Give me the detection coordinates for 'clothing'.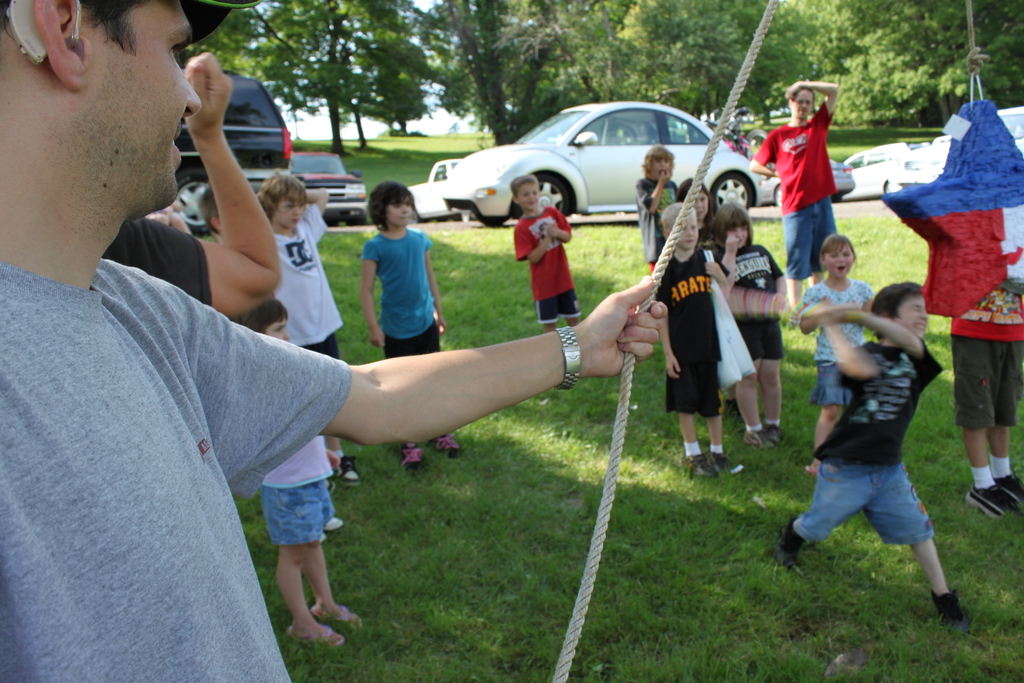
(756, 101, 837, 218).
